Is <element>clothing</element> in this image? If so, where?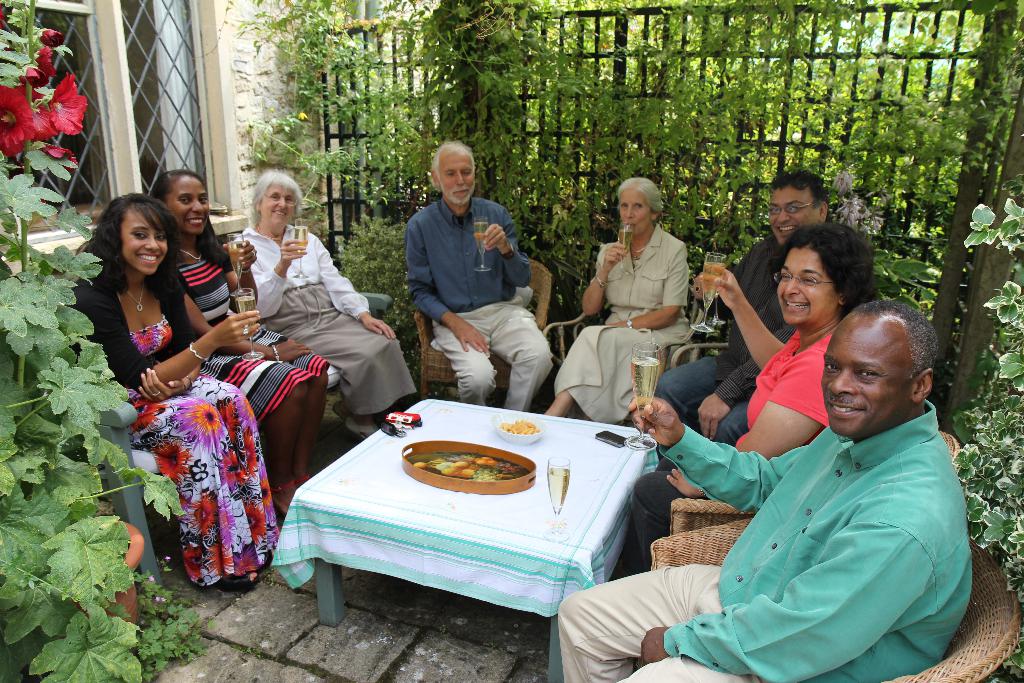
Yes, at {"x1": 632, "y1": 333, "x2": 834, "y2": 566}.
